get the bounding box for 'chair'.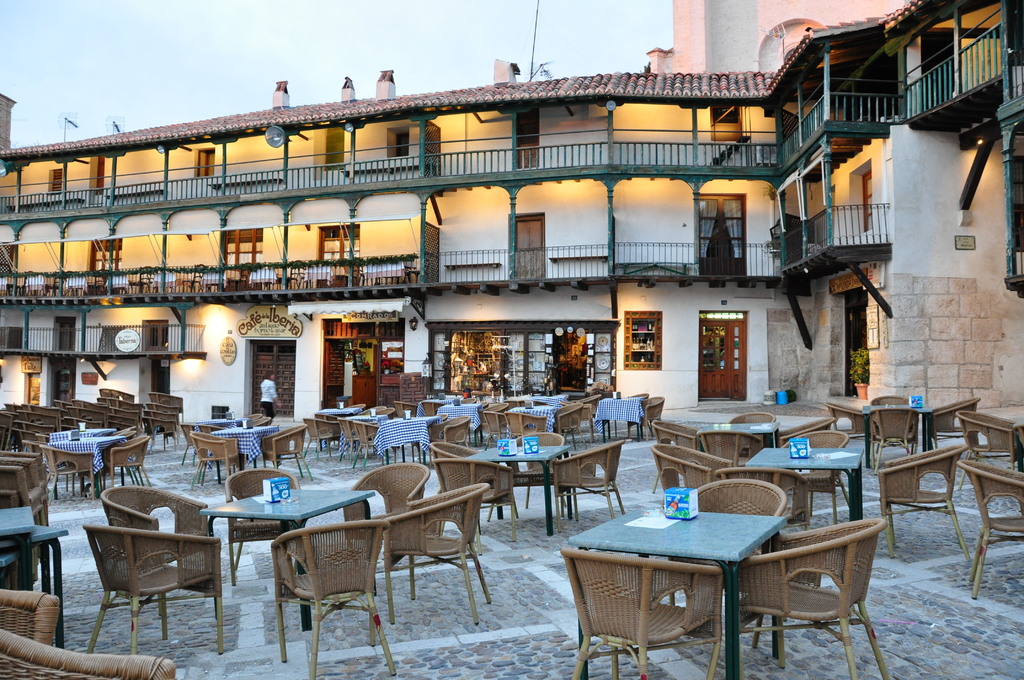
181,423,200,462.
